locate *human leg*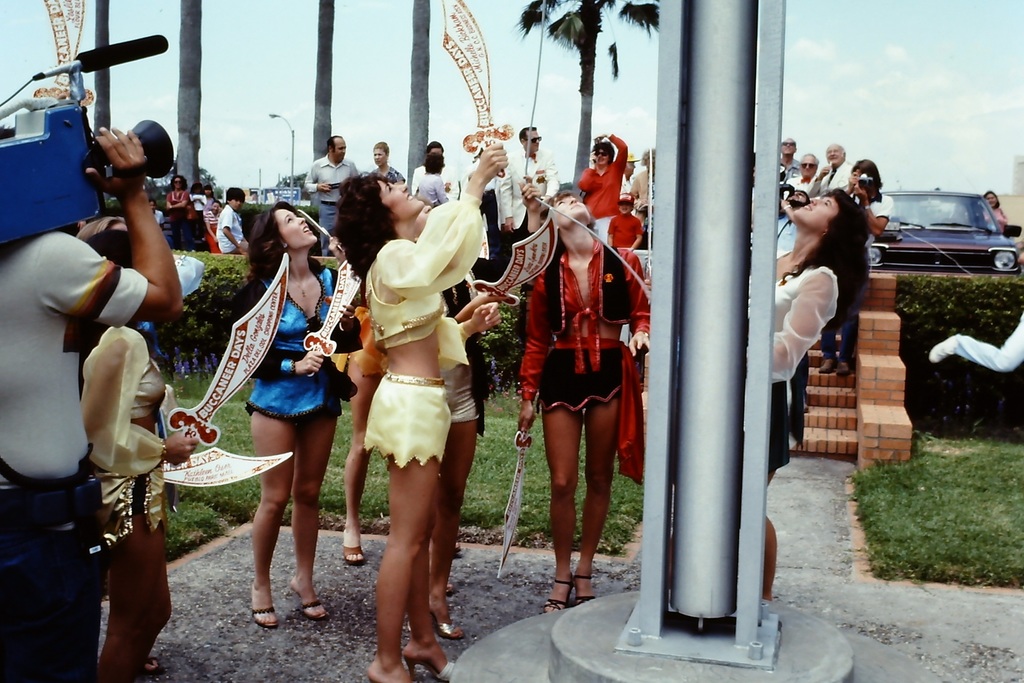
(291,383,333,621)
